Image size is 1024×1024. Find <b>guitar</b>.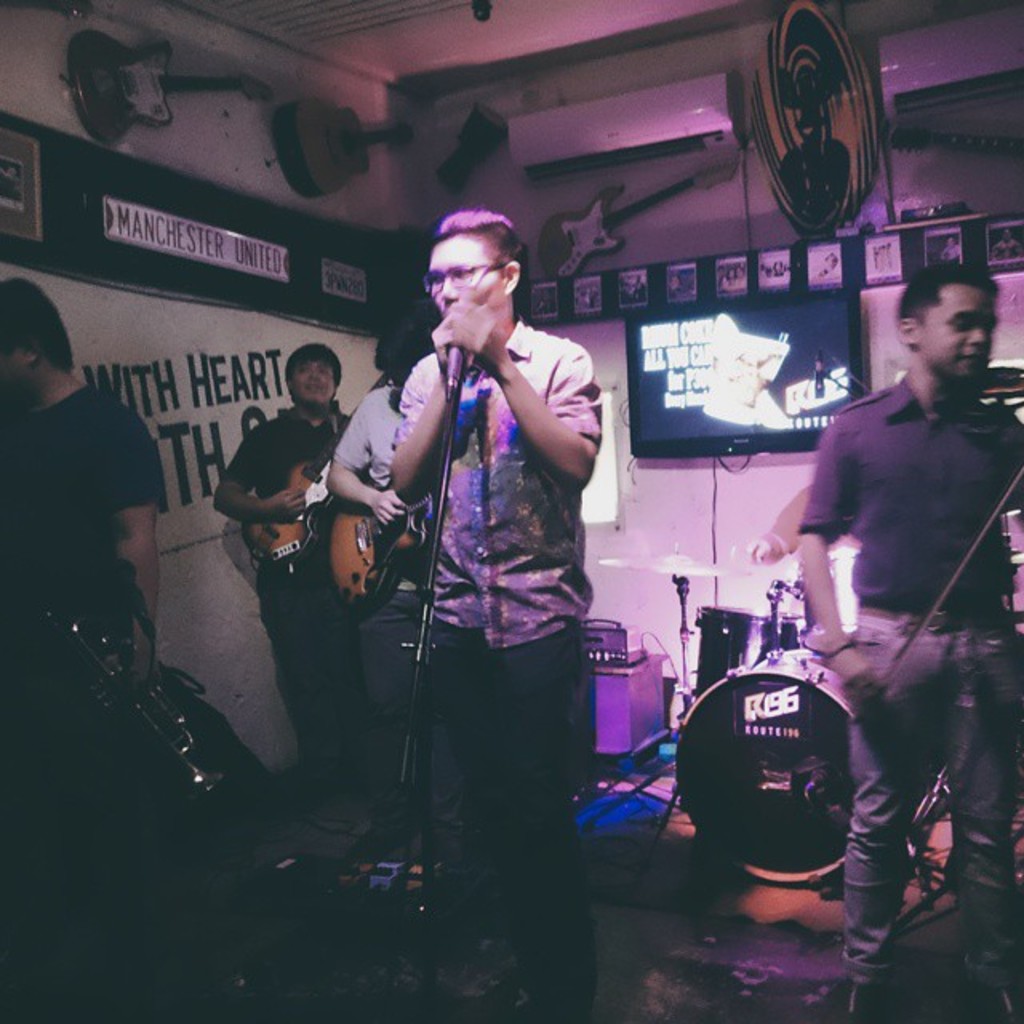
x1=536, y1=154, x2=741, y2=286.
